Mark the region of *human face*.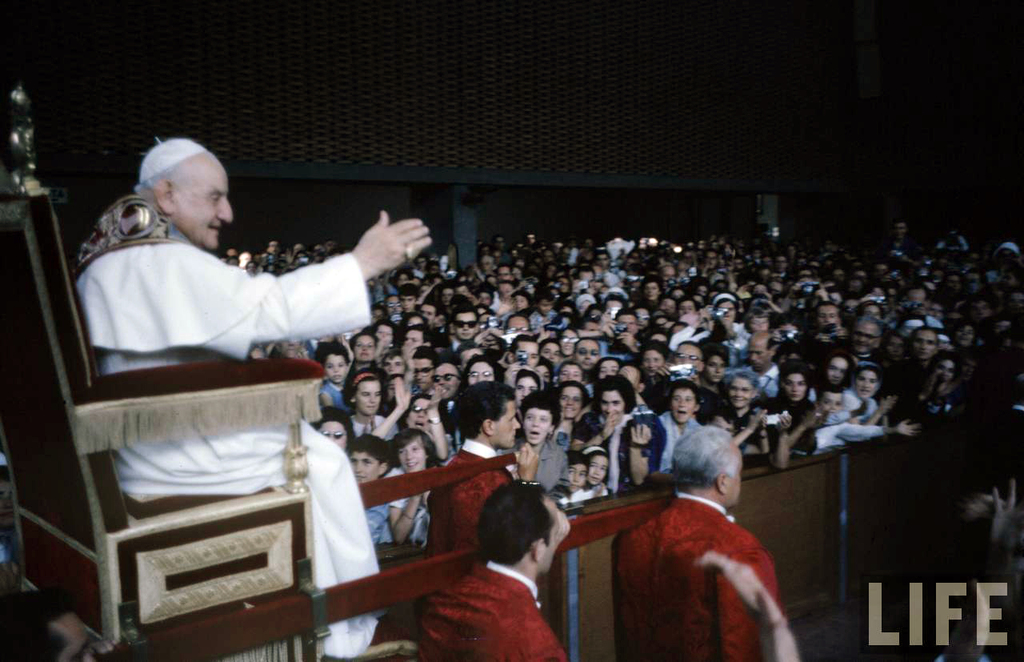
Region: box=[511, 295, 529, 310].
